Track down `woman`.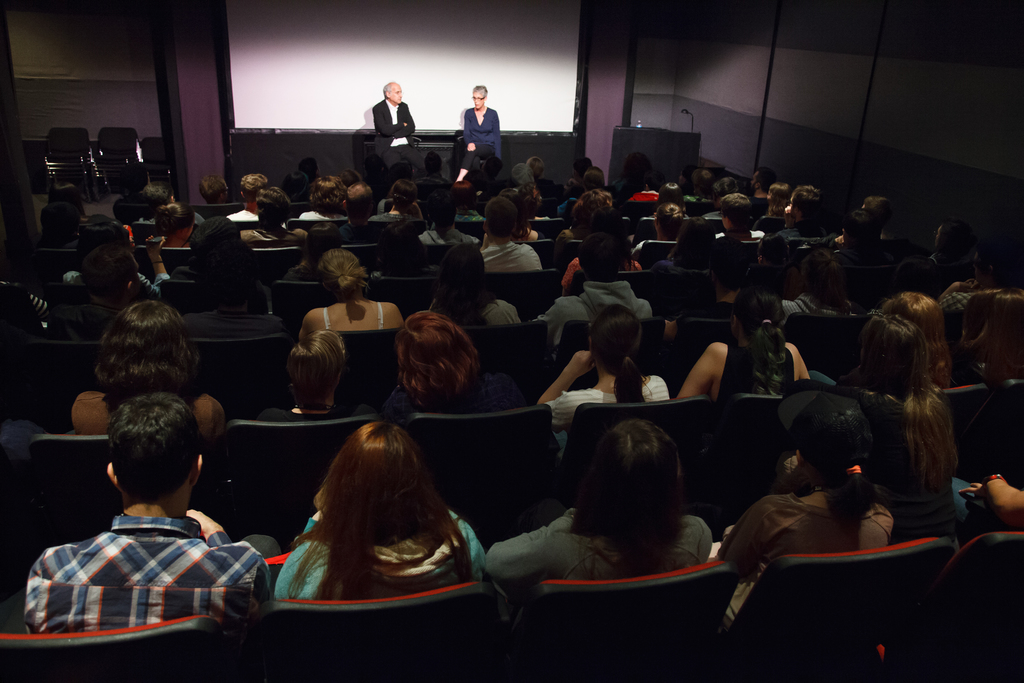
Tracked to <bbox>676, 283, 826, 404</bbox>.
